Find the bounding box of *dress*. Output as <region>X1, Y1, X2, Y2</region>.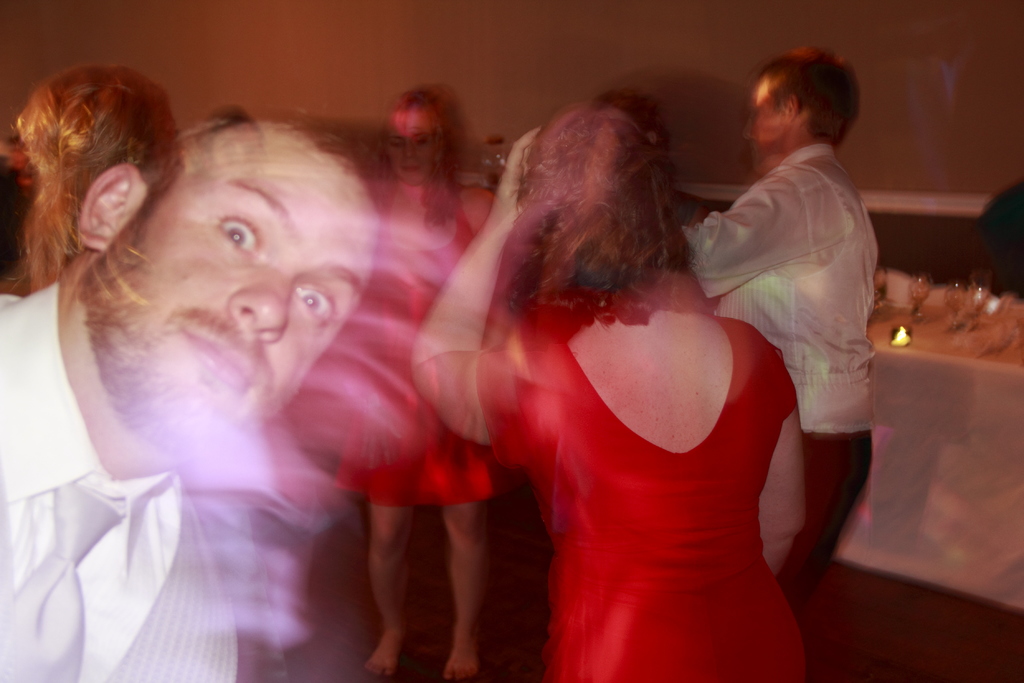
<region>474, 314, 805, 682</region>.
